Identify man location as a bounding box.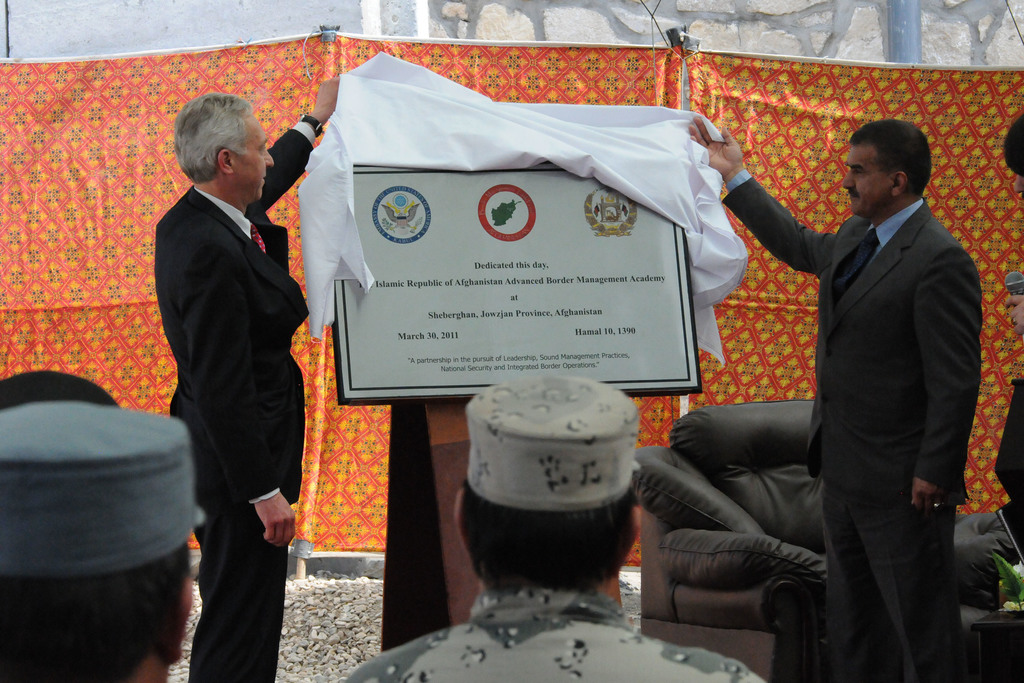
detection(0, 365, 120, 410).
